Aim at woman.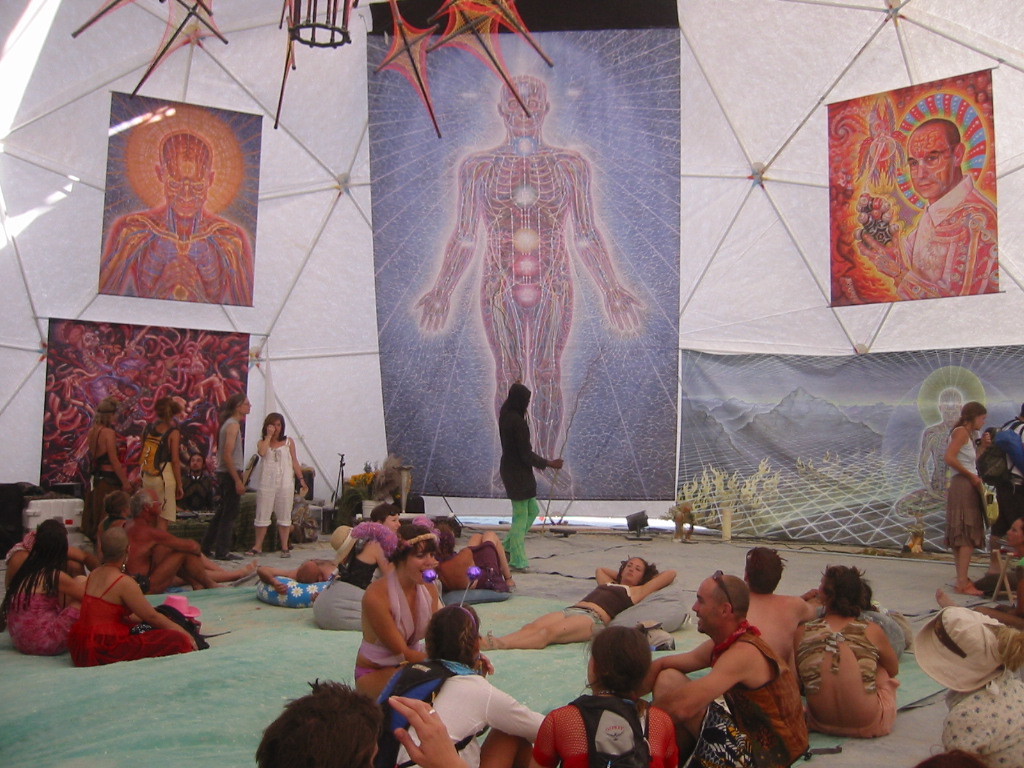
Aimed at 314, 504, 408, 629.
